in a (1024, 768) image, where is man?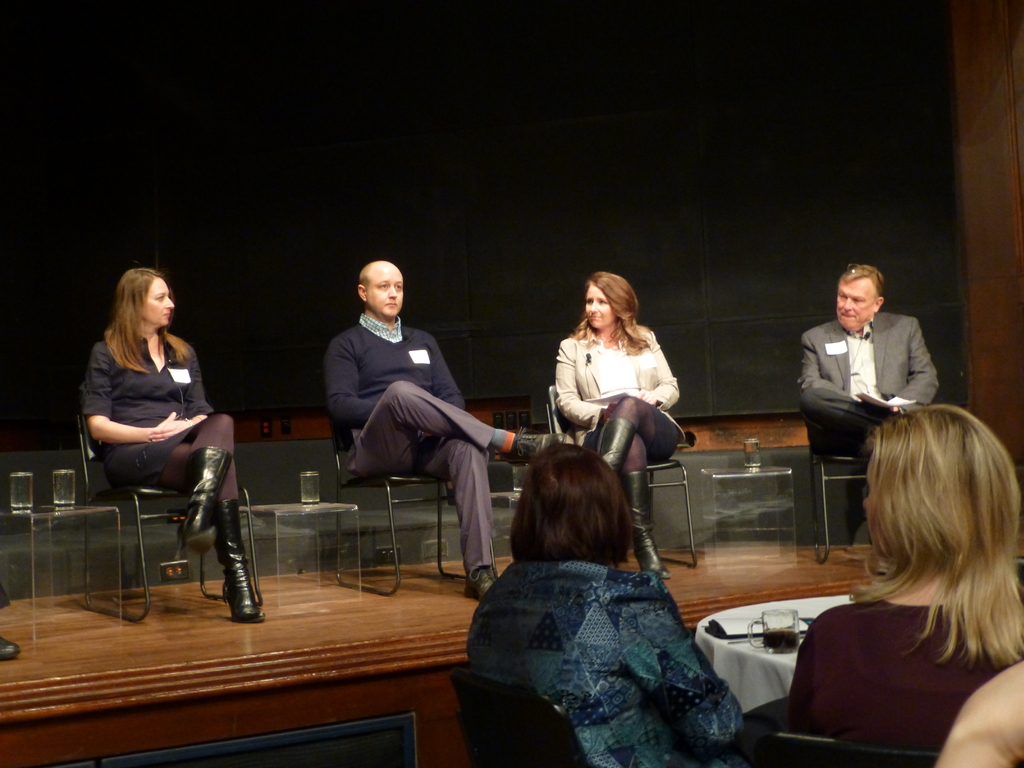
x1=787, y1=271, x2=945, y2=488.
